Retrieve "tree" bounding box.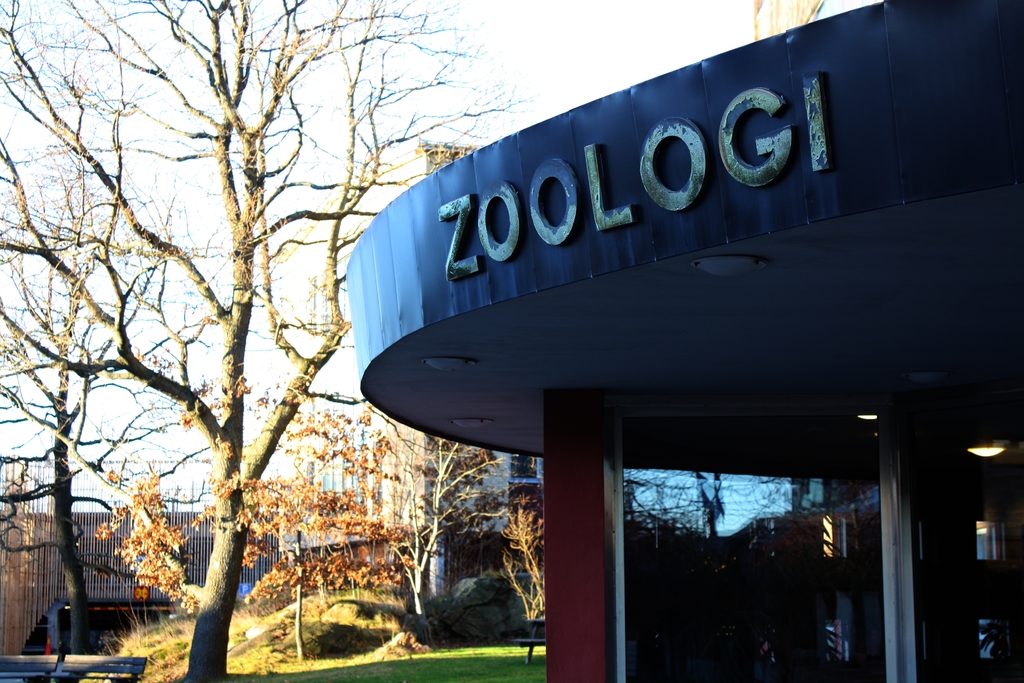
Bounding box: box(51, 45, 373, 651).
